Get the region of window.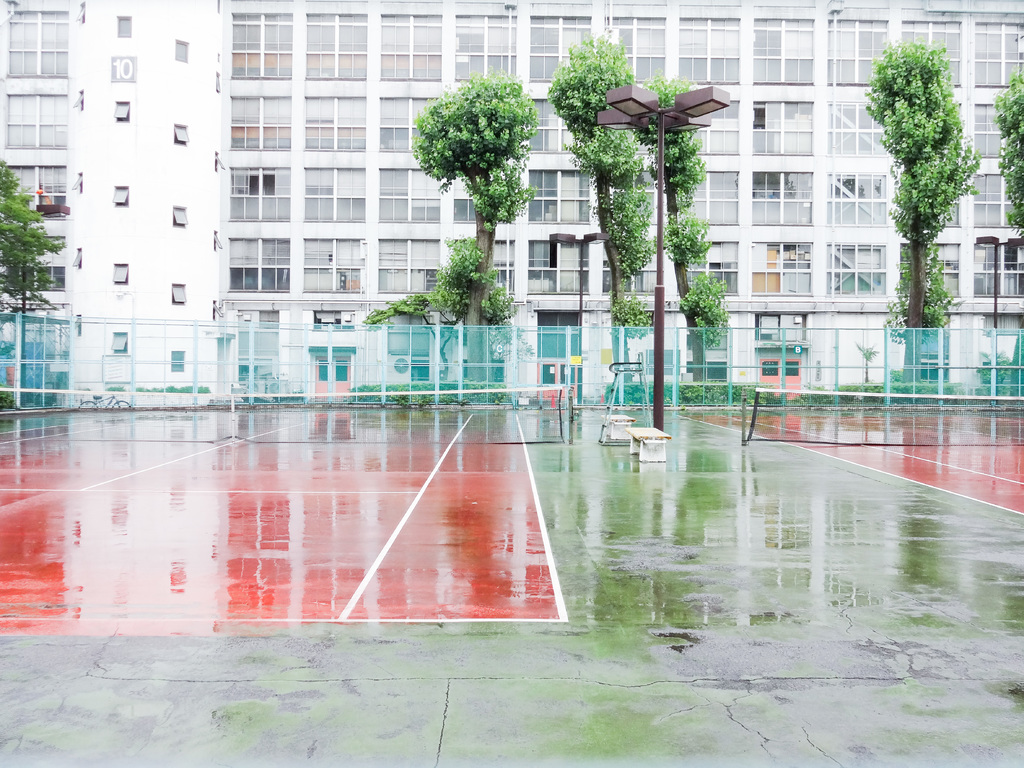
pyautogui.locateOnScreen(970, 243, 1023, 299).
